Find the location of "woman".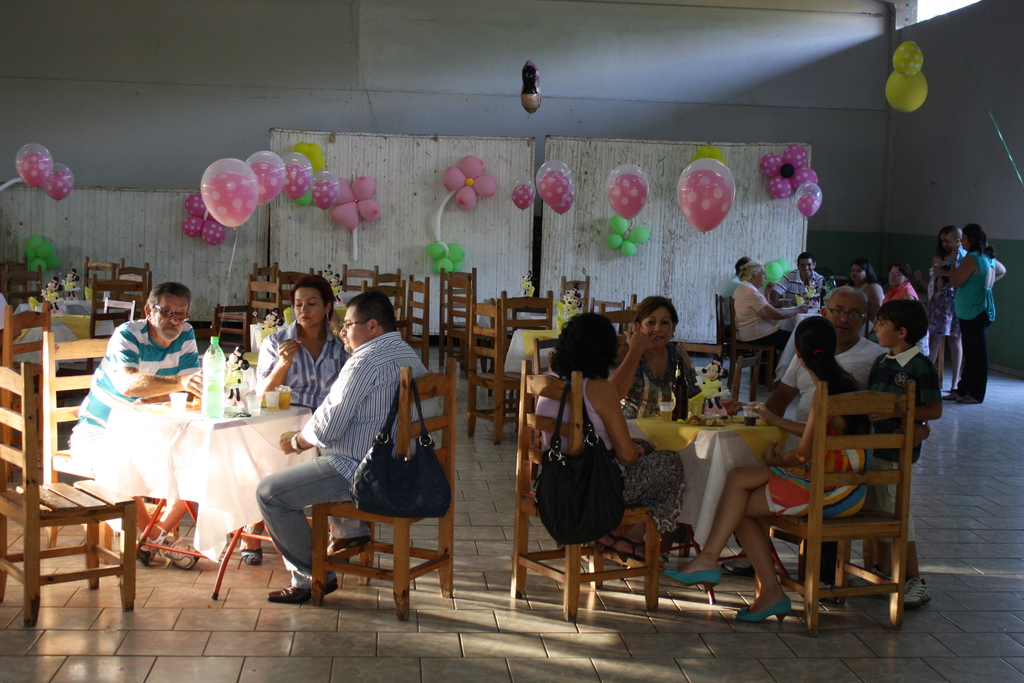
Location: <box>602,288,701,537</box>.
